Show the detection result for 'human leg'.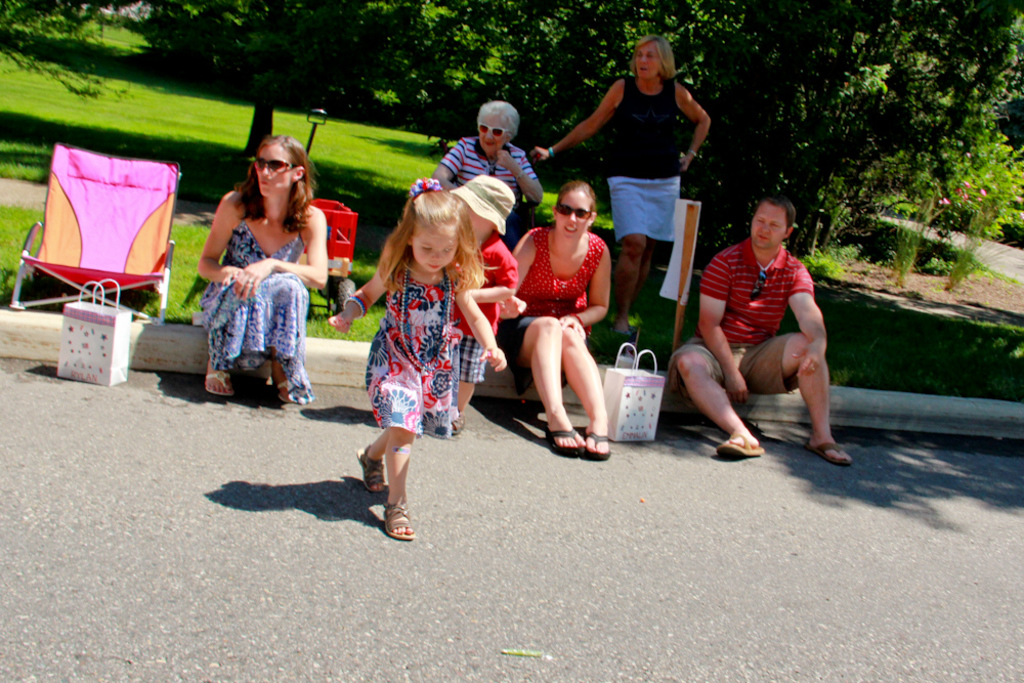
box(207, 278, 253, 404).
